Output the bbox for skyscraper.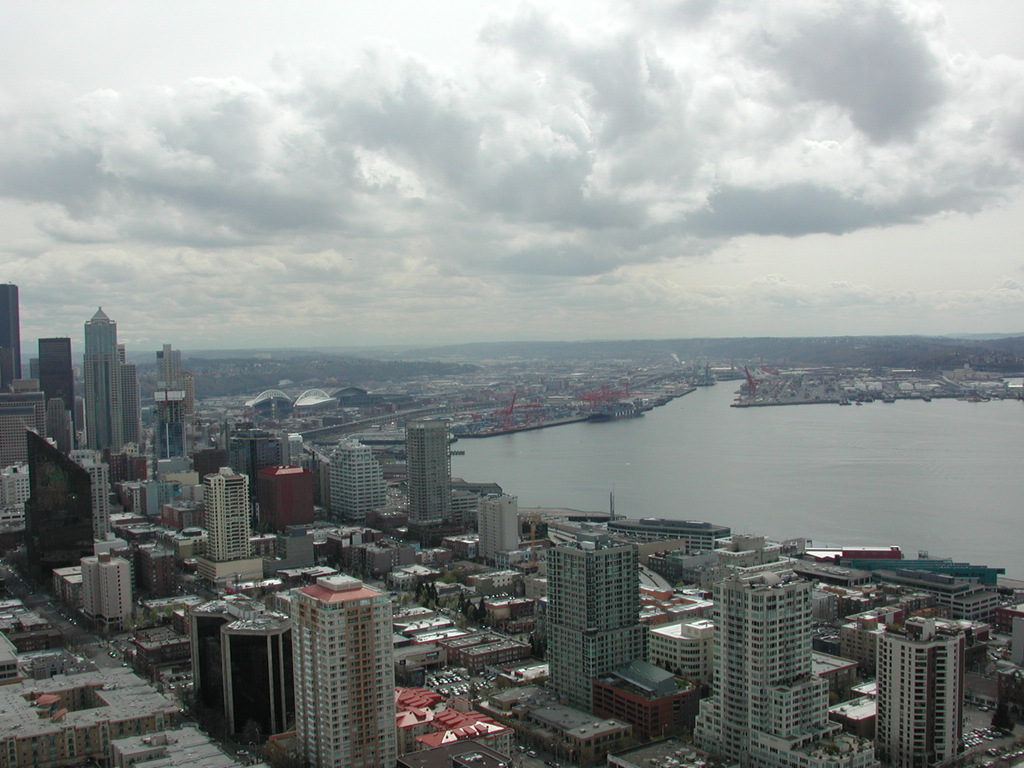
crop(0, 282, 27, 405).
